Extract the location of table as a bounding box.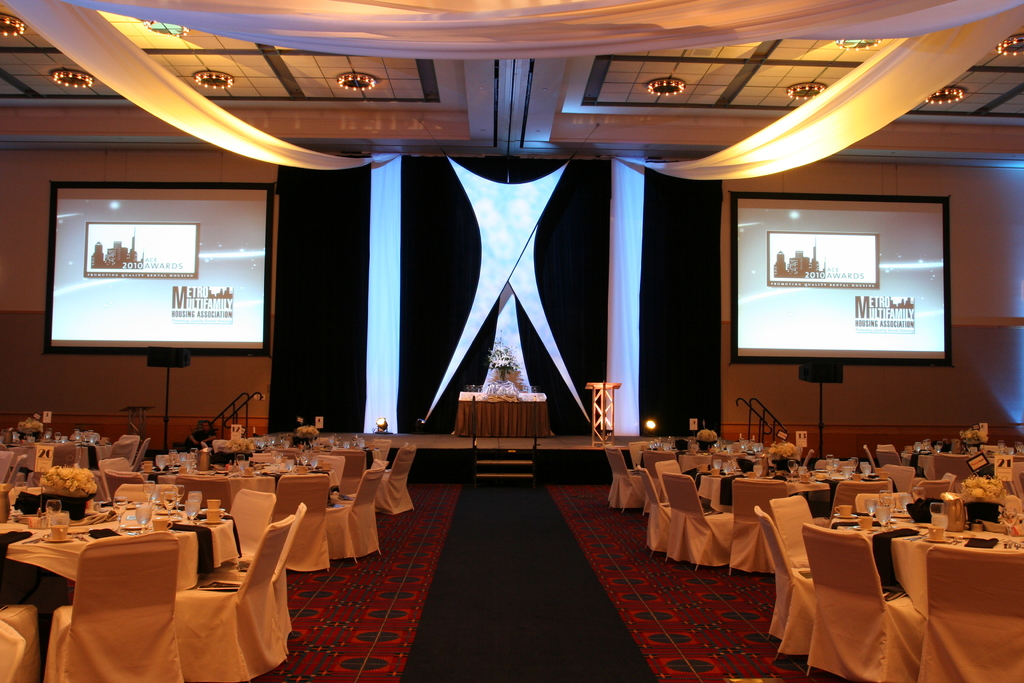
Rect(158, 473, 275, 502).
